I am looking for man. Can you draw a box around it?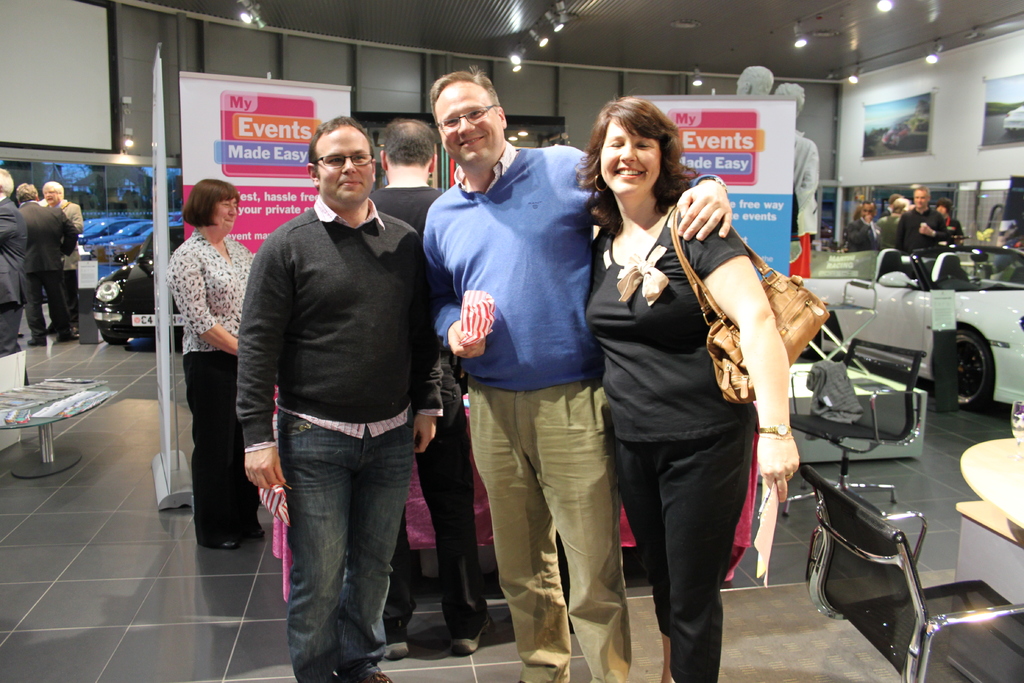
Sure, the bounding box is l=367, t=111, r=499, b=654.
